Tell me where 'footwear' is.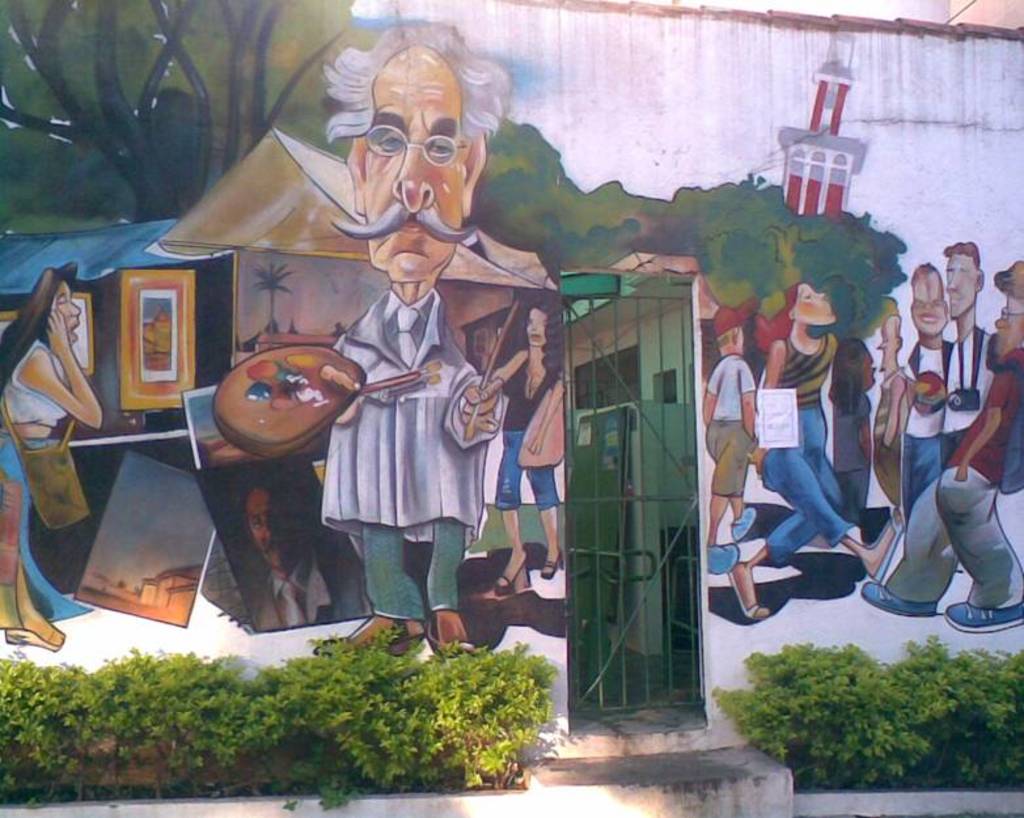
'footwear' is at 496:554:529:594.
